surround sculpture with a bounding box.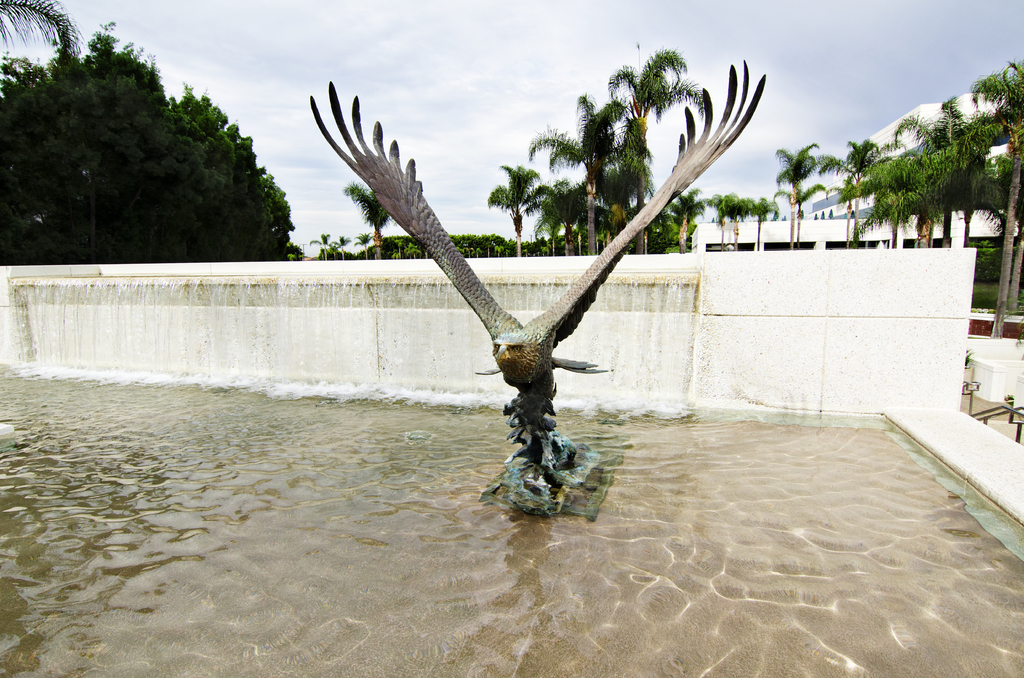
bbox(301, 63, 719, 526).
